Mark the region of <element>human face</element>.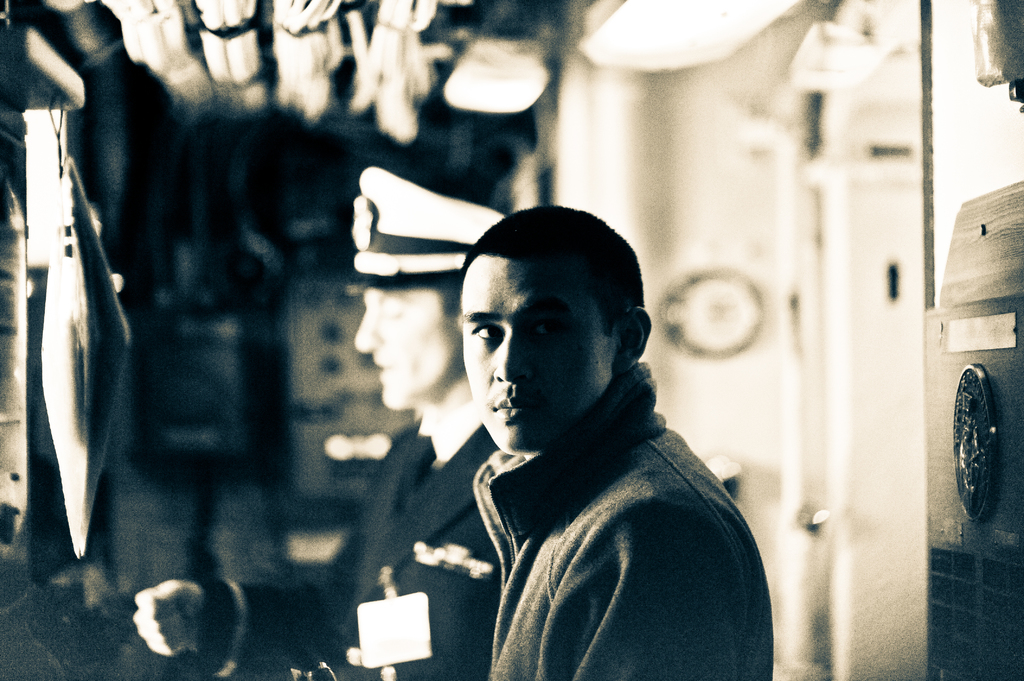
Region: box(463, 262, 612, 454).
